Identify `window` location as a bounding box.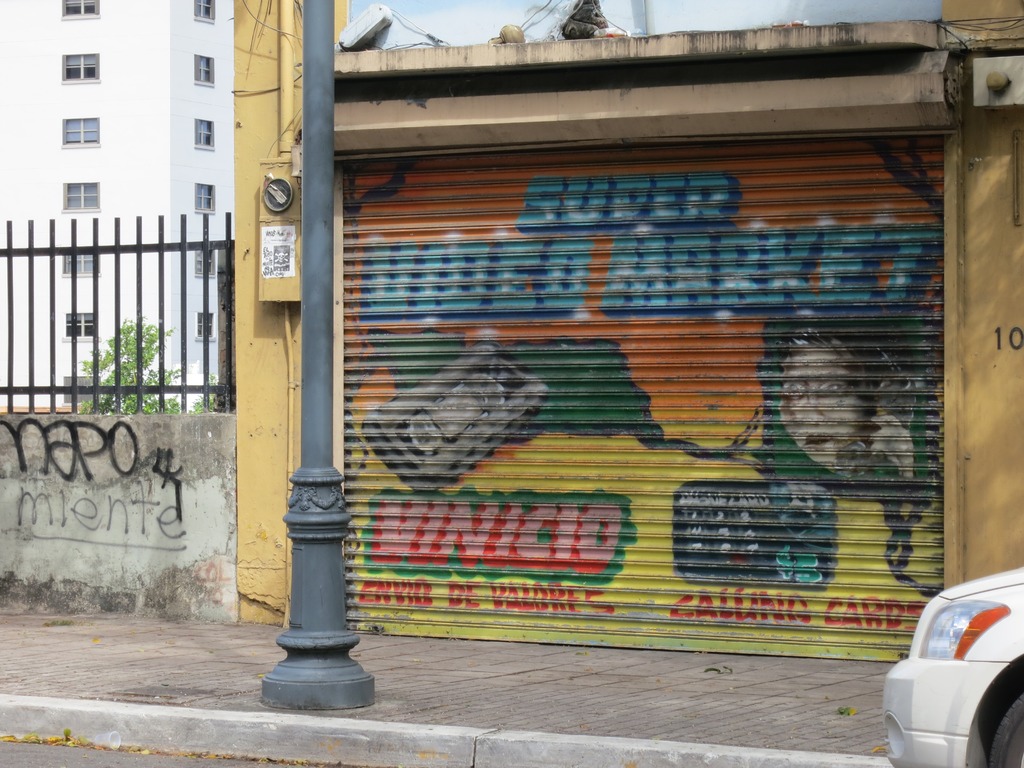
bbox=[62, 243, 103, 278].
